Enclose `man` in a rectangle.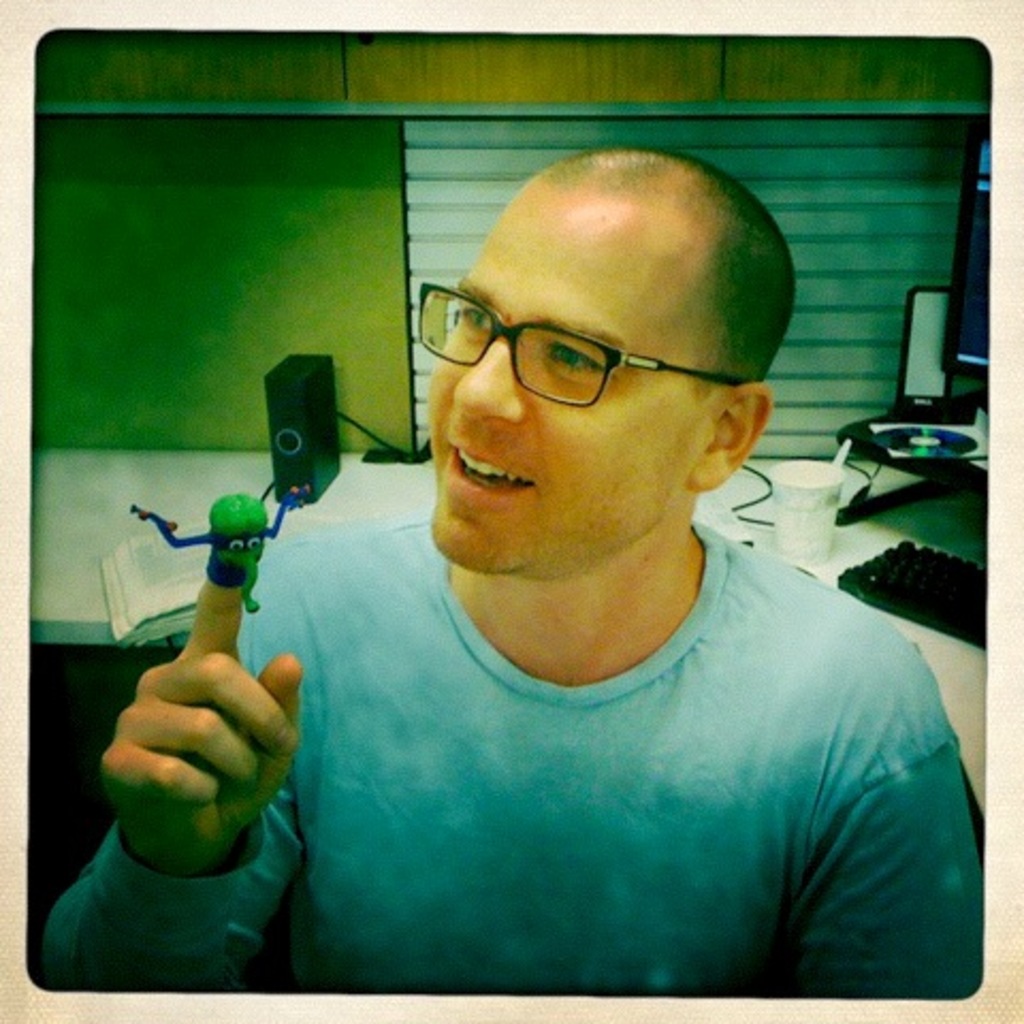
BBox(6, 94, 998, 964).
